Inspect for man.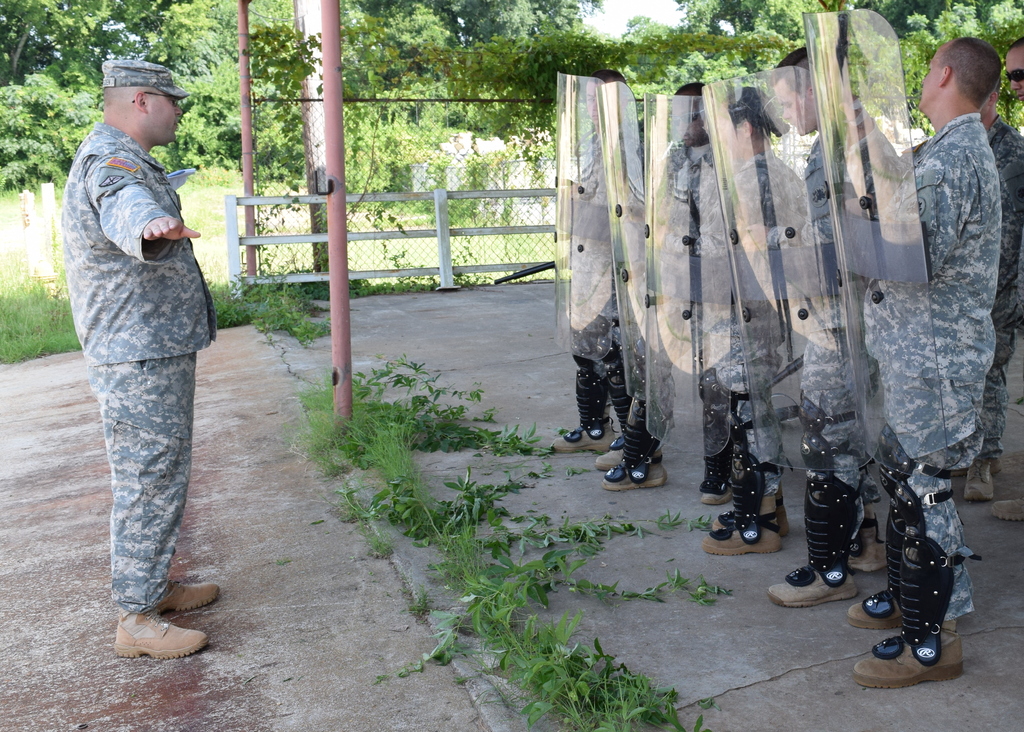
Inspection: l=766, t=51, r=890, b=606.
